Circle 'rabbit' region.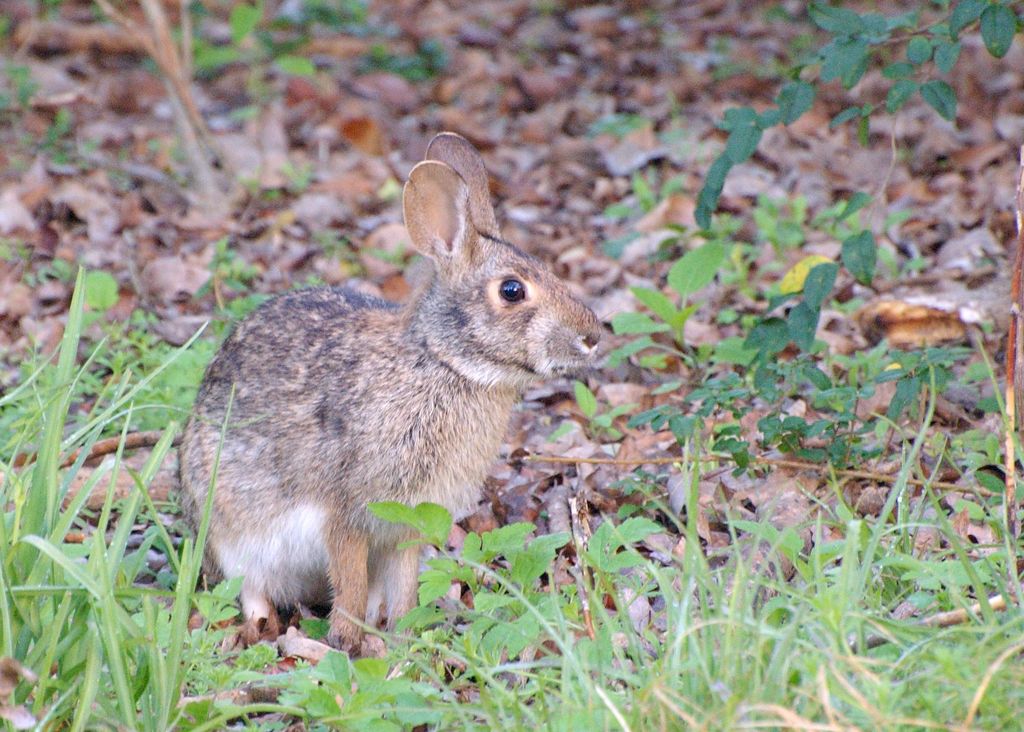
Region: crop(179, 127, 598, 657).
